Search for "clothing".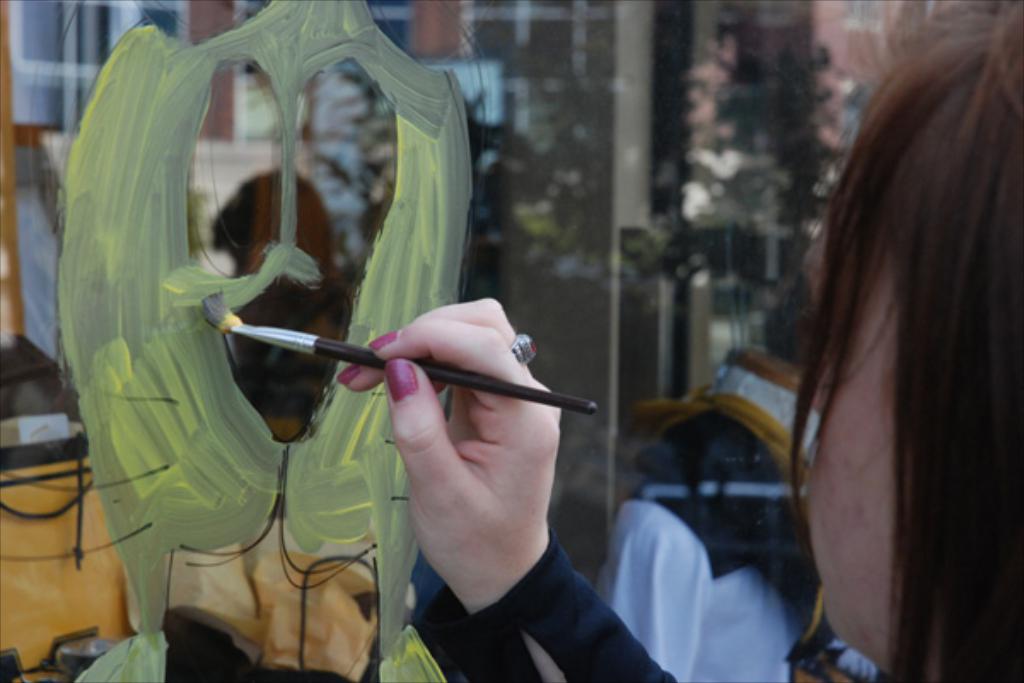
Found at box=[413, 536, 686, 681].
